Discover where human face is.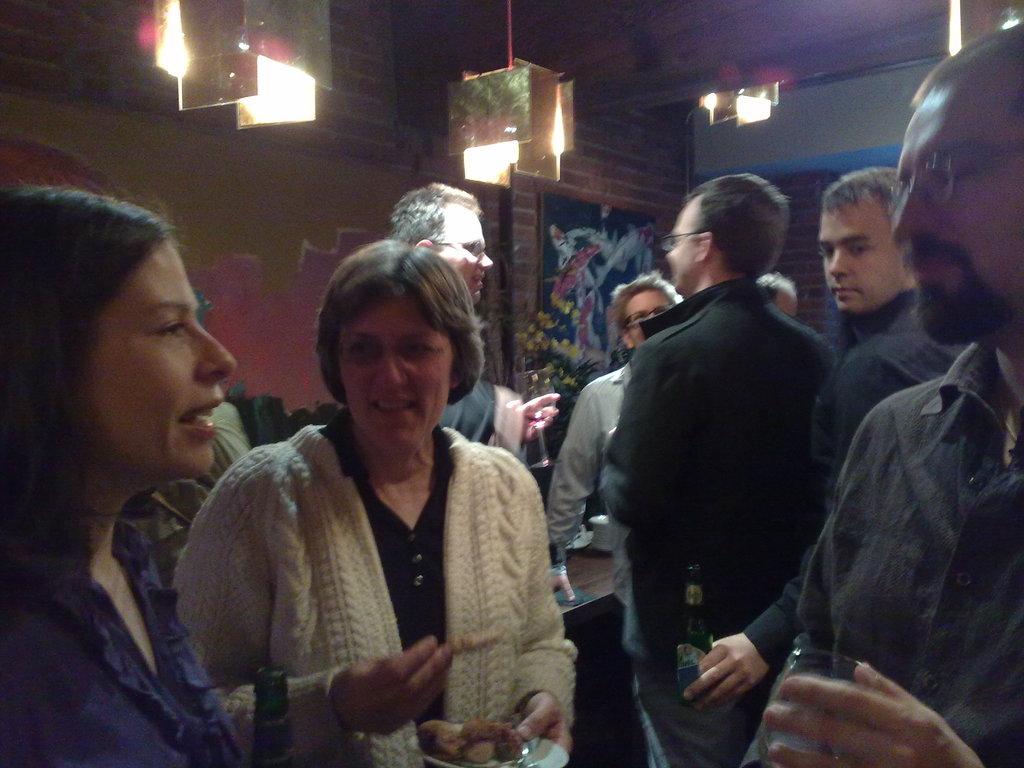
Discovered at <region>814, 193, 903, 311</region>.
